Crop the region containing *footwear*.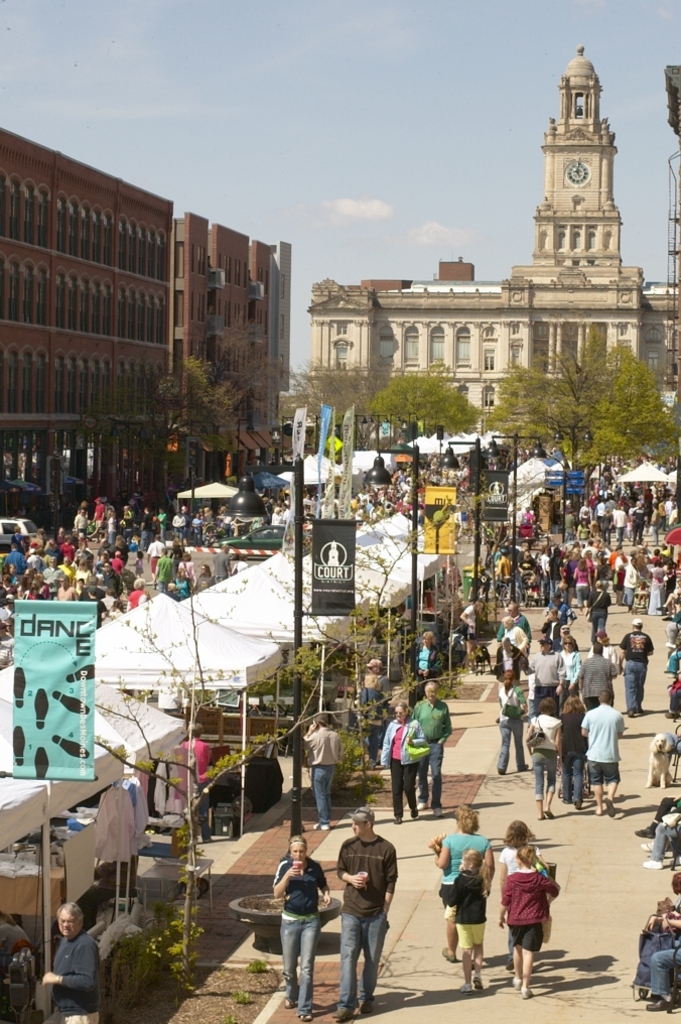
Crop region: region(628, 708, 638, 716).
